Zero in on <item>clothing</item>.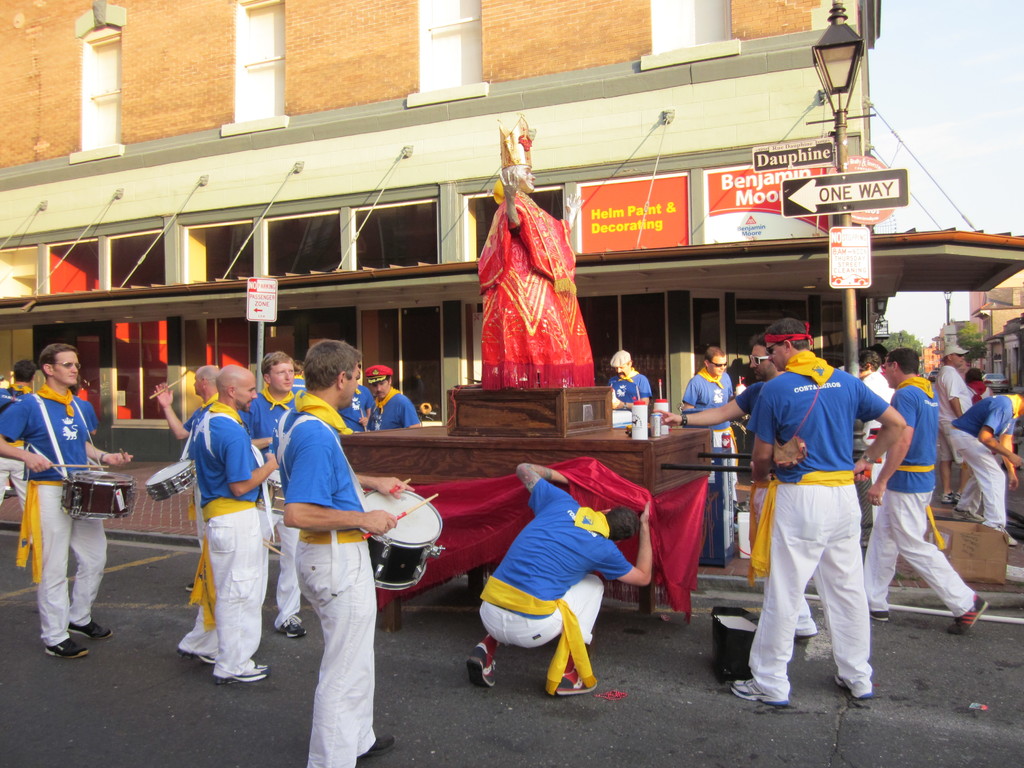
Zeroed in: bbox(368, 387, 417, 430).
